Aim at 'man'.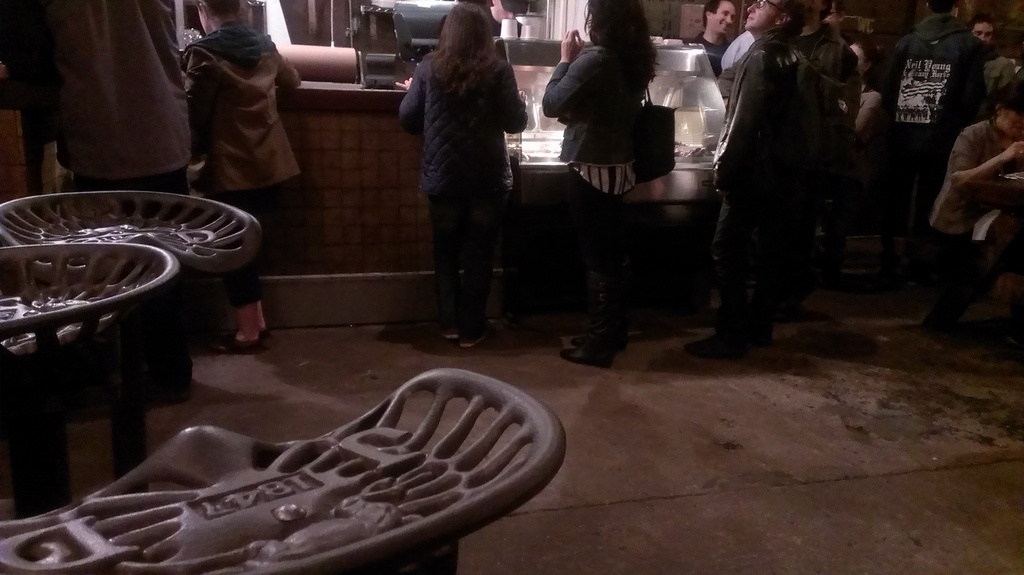
Aimed at 920, 74, 1023, 302.
